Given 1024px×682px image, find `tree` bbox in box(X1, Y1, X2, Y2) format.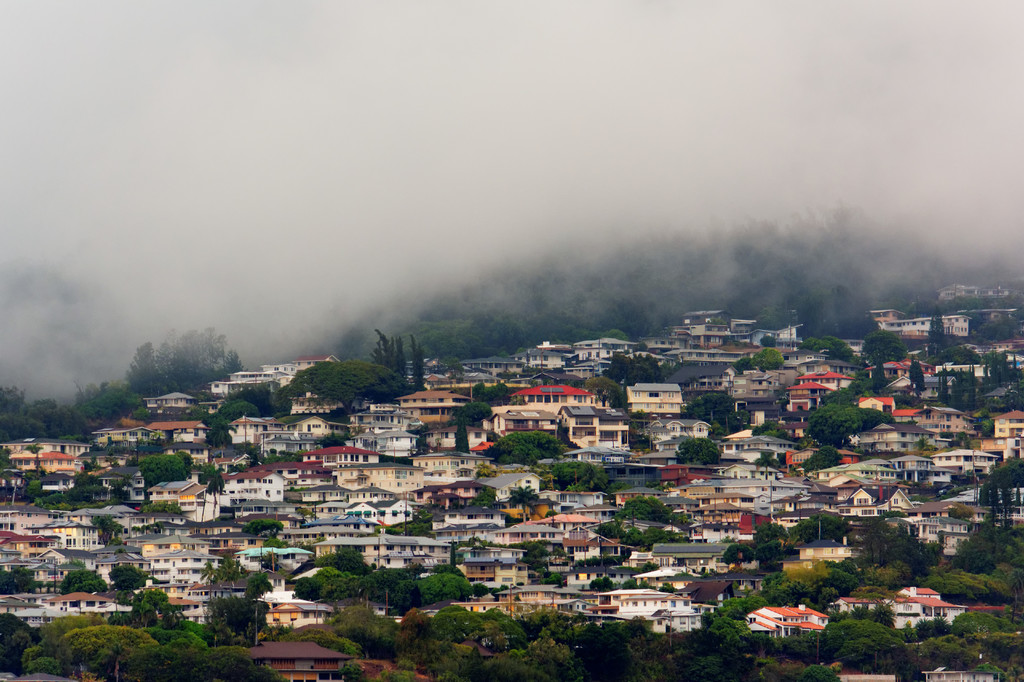
box(145, 452, 187, 484).
